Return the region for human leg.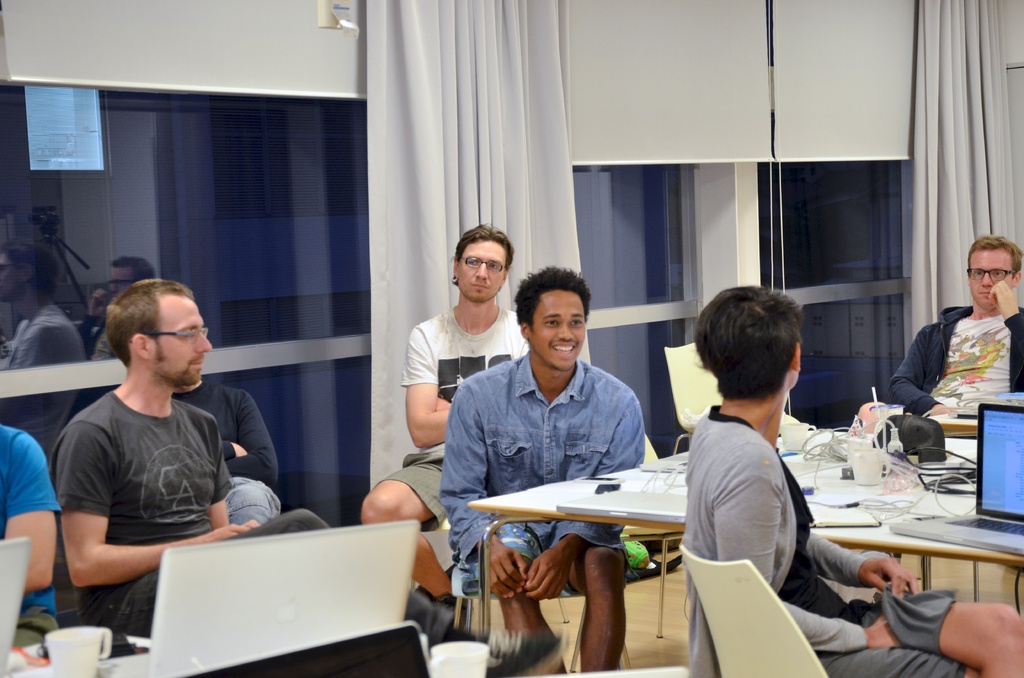
492:529:554:677.
